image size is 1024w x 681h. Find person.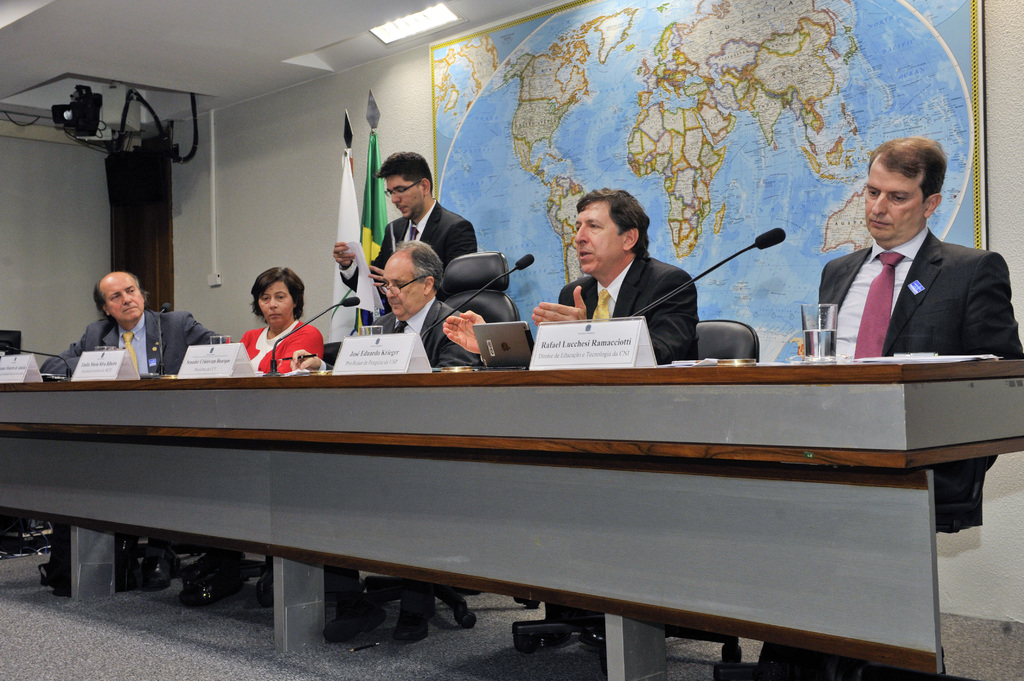
select_region(334, 157, 475, 308).
